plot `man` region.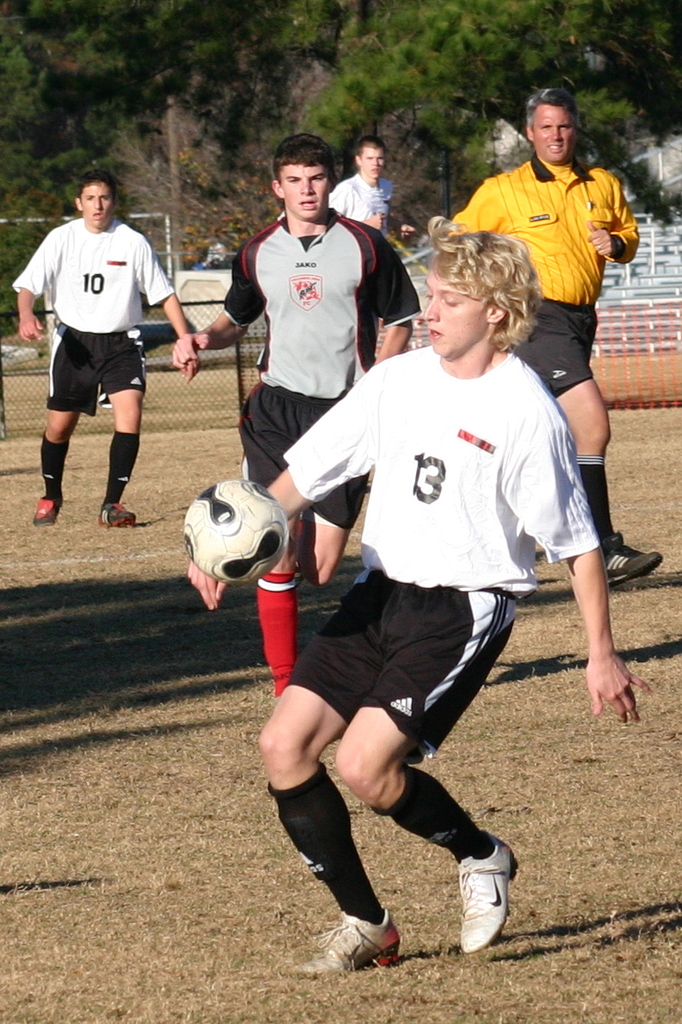
Plotted at x1=448, y1=87, x2=663, y2=590.
